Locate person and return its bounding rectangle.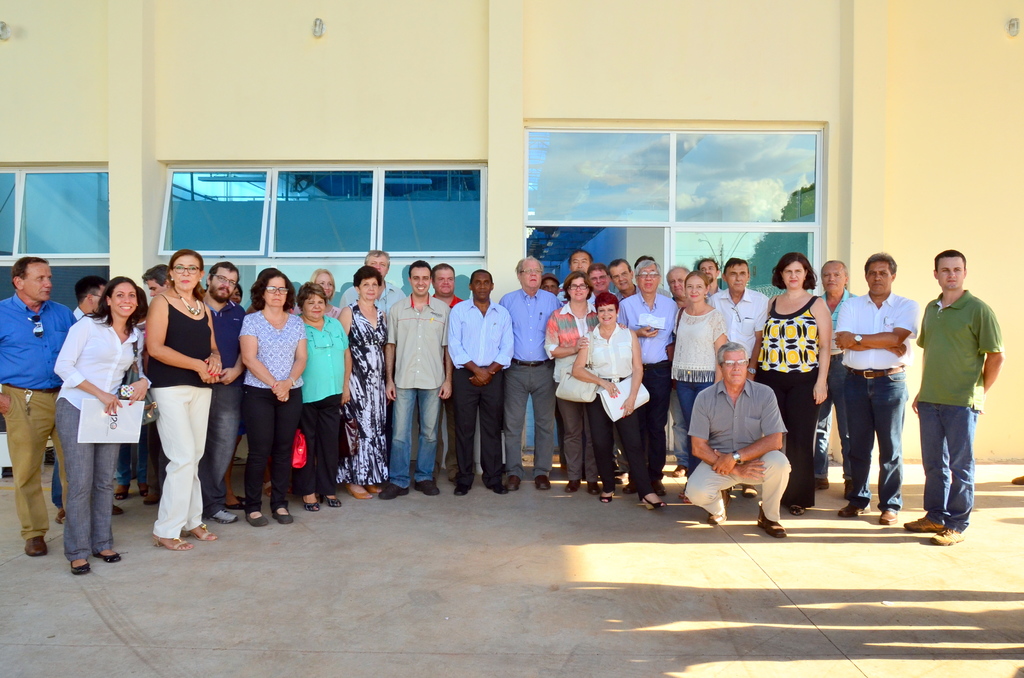
765 246 836 500.
